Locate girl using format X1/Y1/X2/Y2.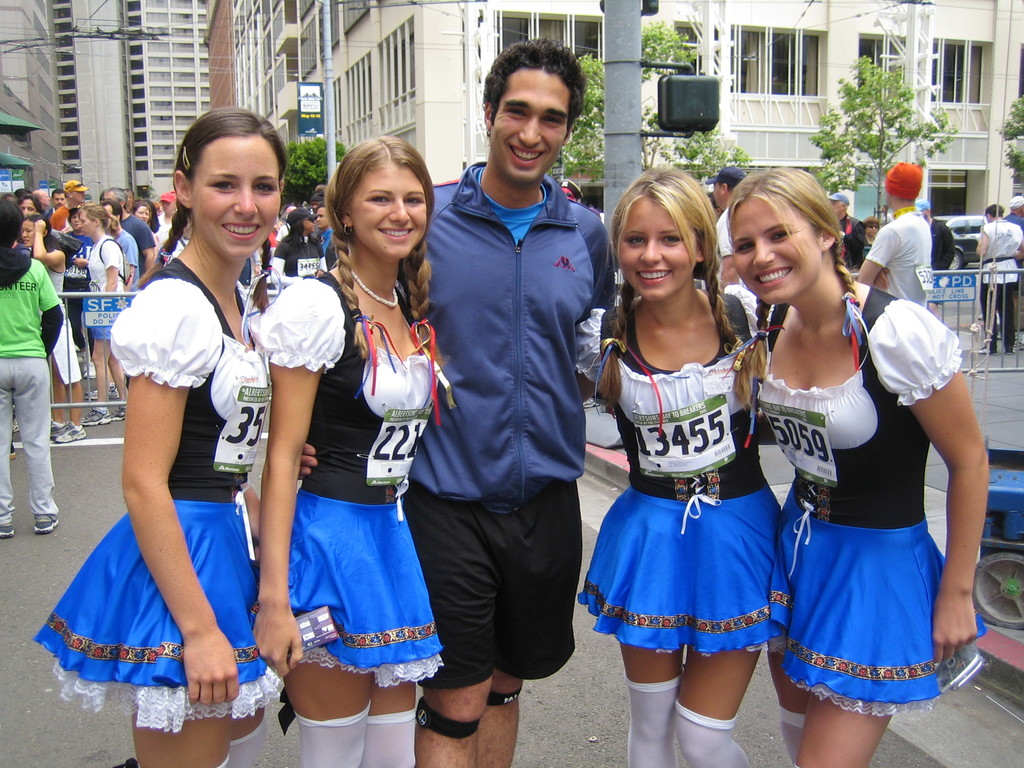
250/133/442/767.
